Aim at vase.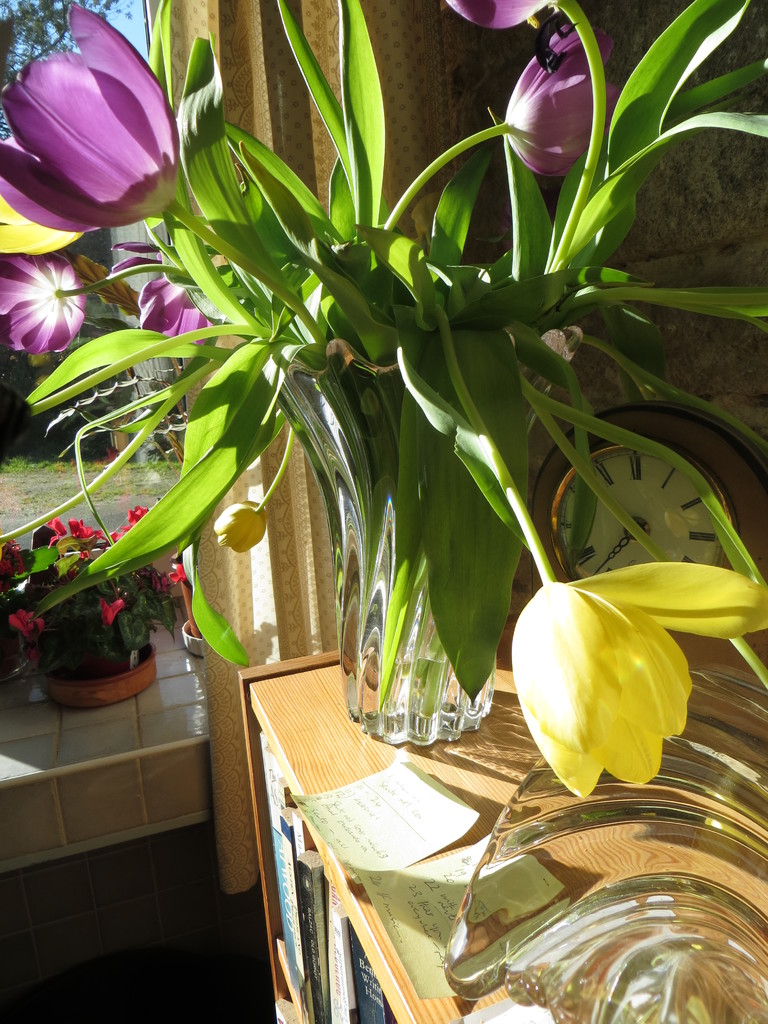
Aimed at BBox(282, 323, 584, 751).
